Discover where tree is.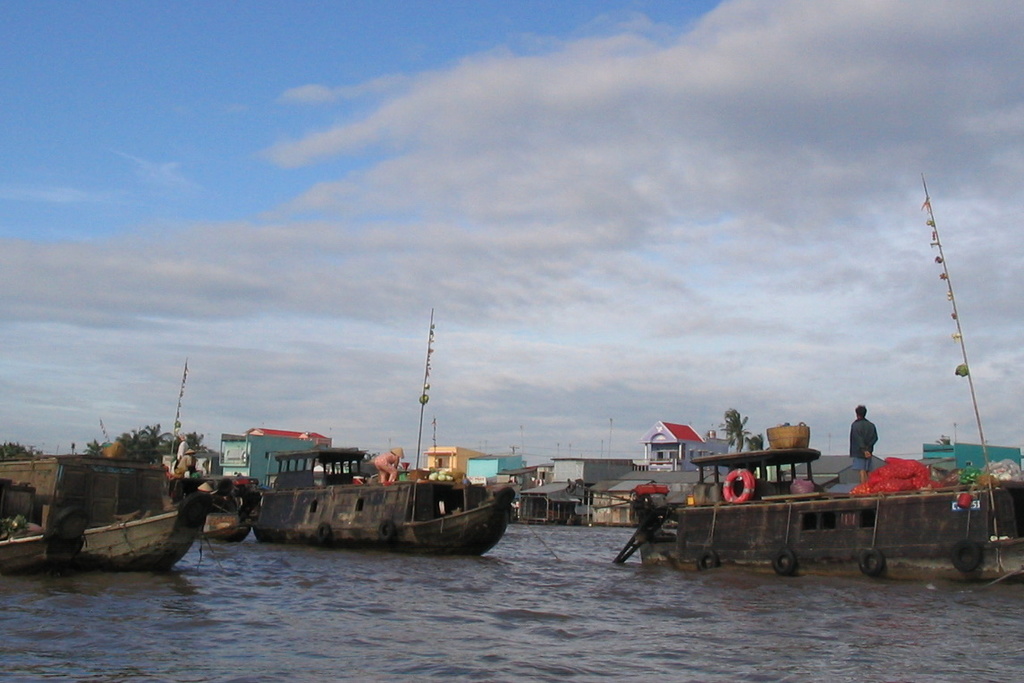
Discovered at select_region(78, 413, 203, 462).
